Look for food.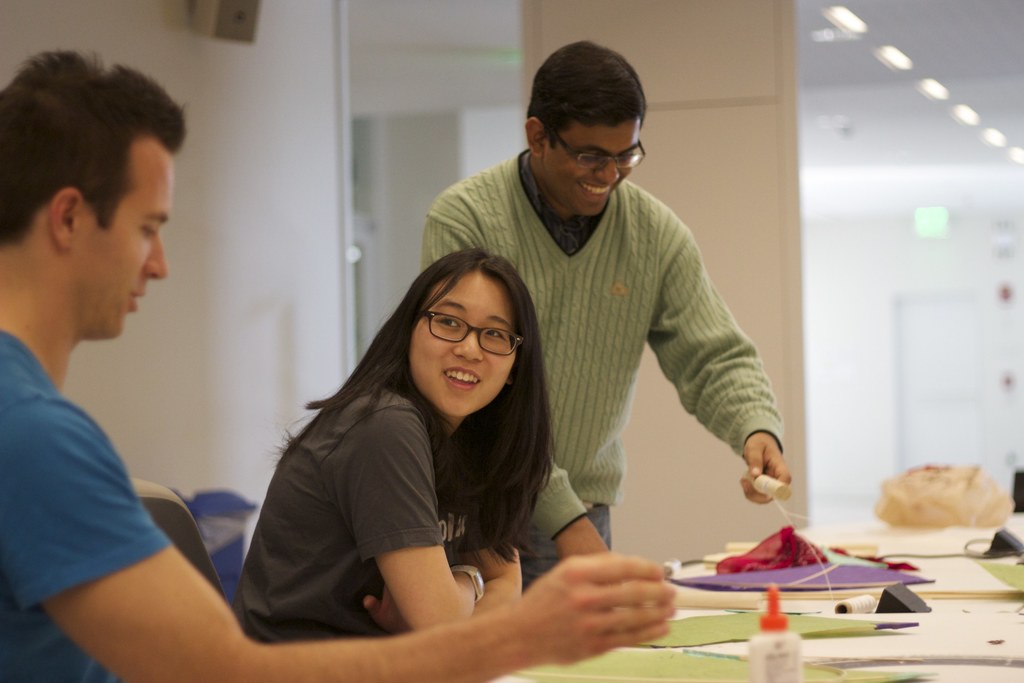
Found: bbox(880, 470, 1008, 543).
